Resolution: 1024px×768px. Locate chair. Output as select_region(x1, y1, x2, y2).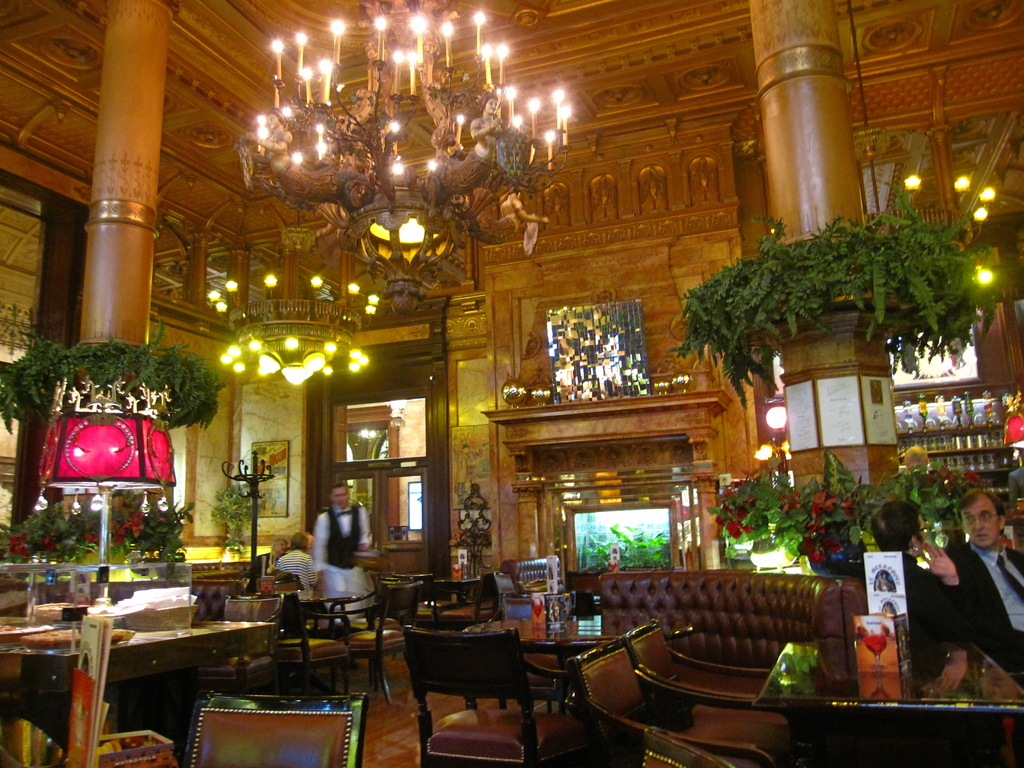
select_region(332, 579, 424, 705).
